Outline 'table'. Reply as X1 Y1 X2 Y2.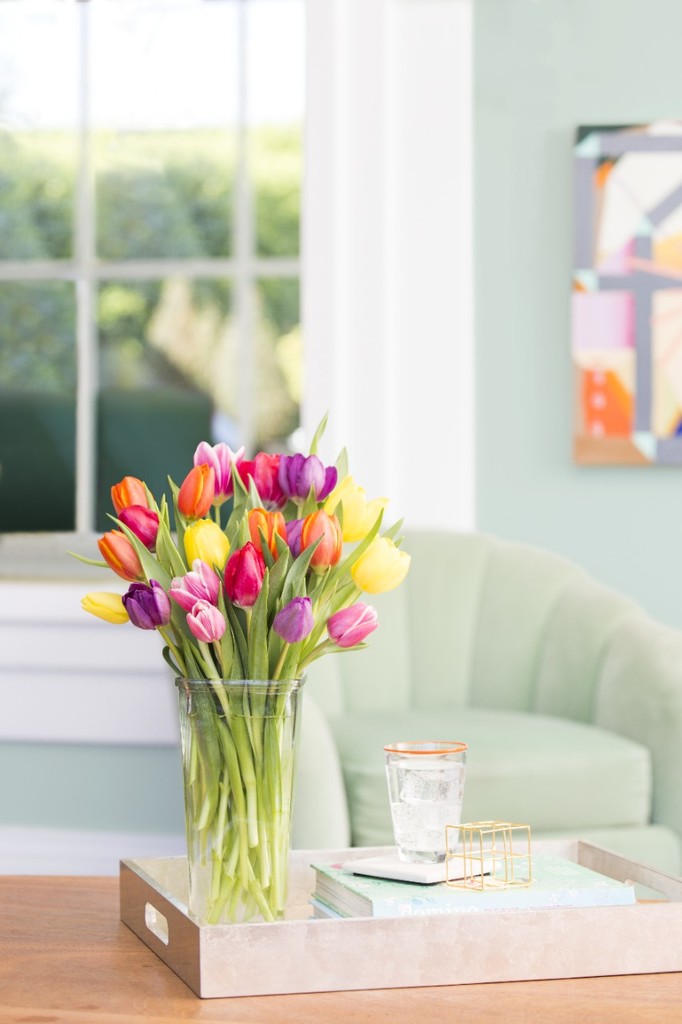
0 862 681 1023.
